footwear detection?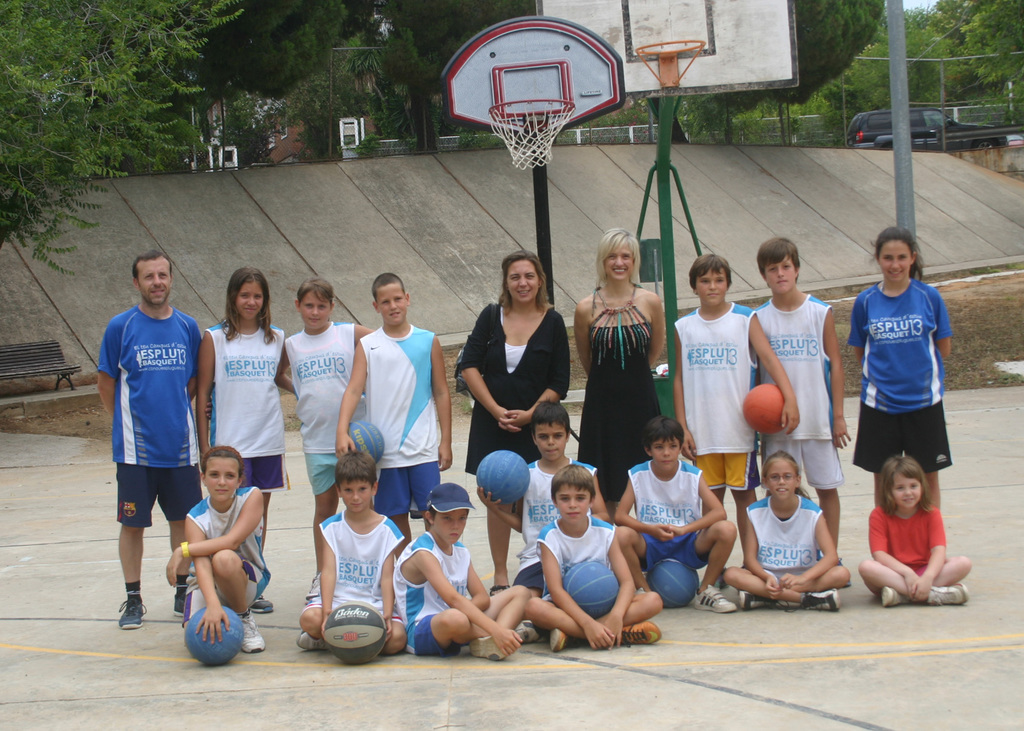
[468, 629, 509, 657]
